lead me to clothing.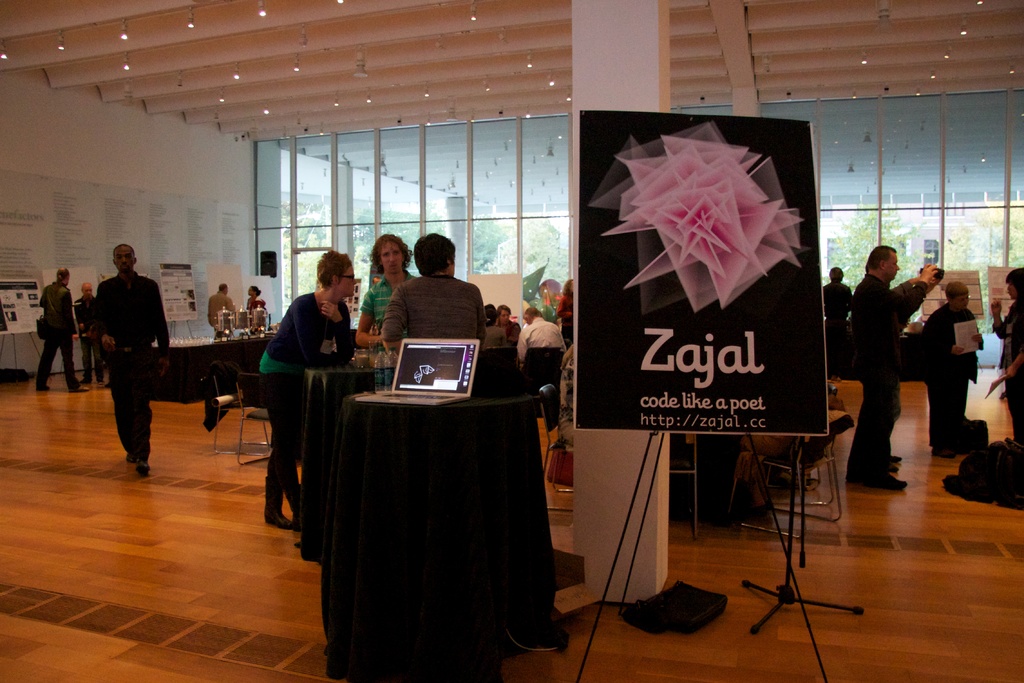
Lead to (x1=822, y1=279, x2=856, y2=374).
